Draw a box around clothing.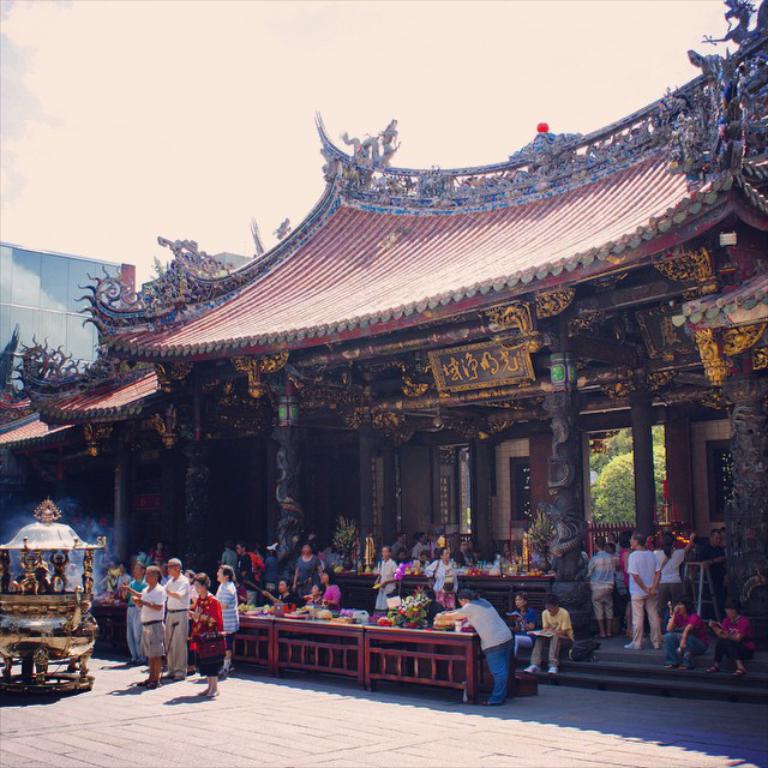
locate(180, 584, 224, 691).
